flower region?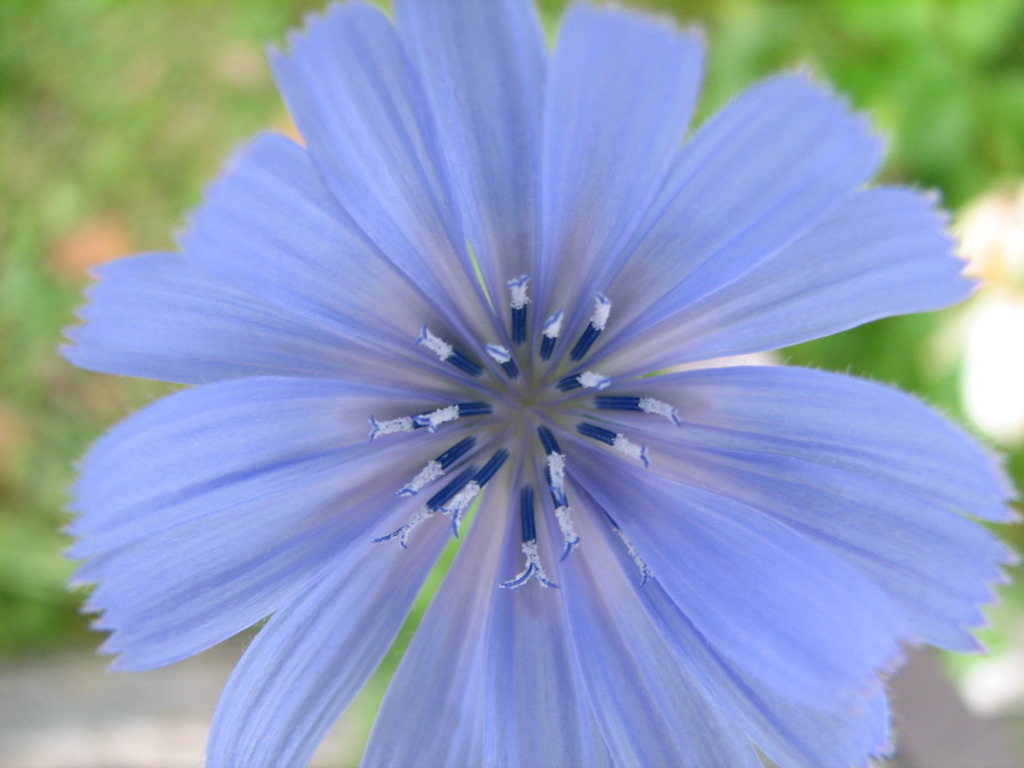
detection(50, 17, 1003, 763)
